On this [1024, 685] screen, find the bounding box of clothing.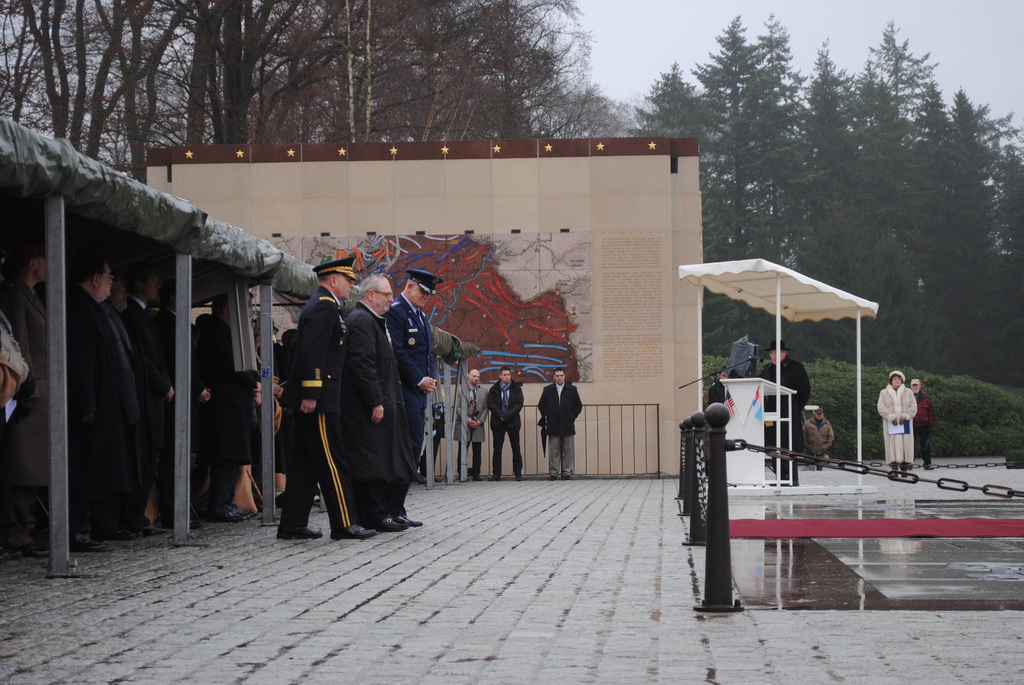
Bounding box: {"left": 531, "top": 381, "right": 591, "bottom": 477}.
